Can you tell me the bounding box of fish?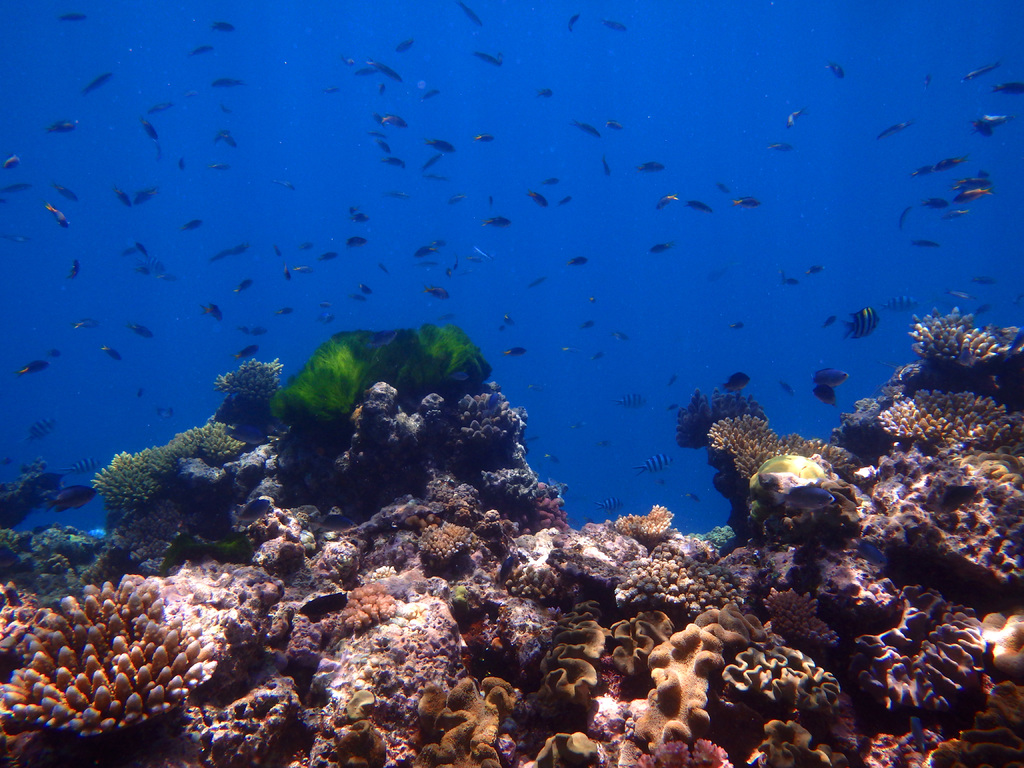
locate(973, 305, 990, 316).
